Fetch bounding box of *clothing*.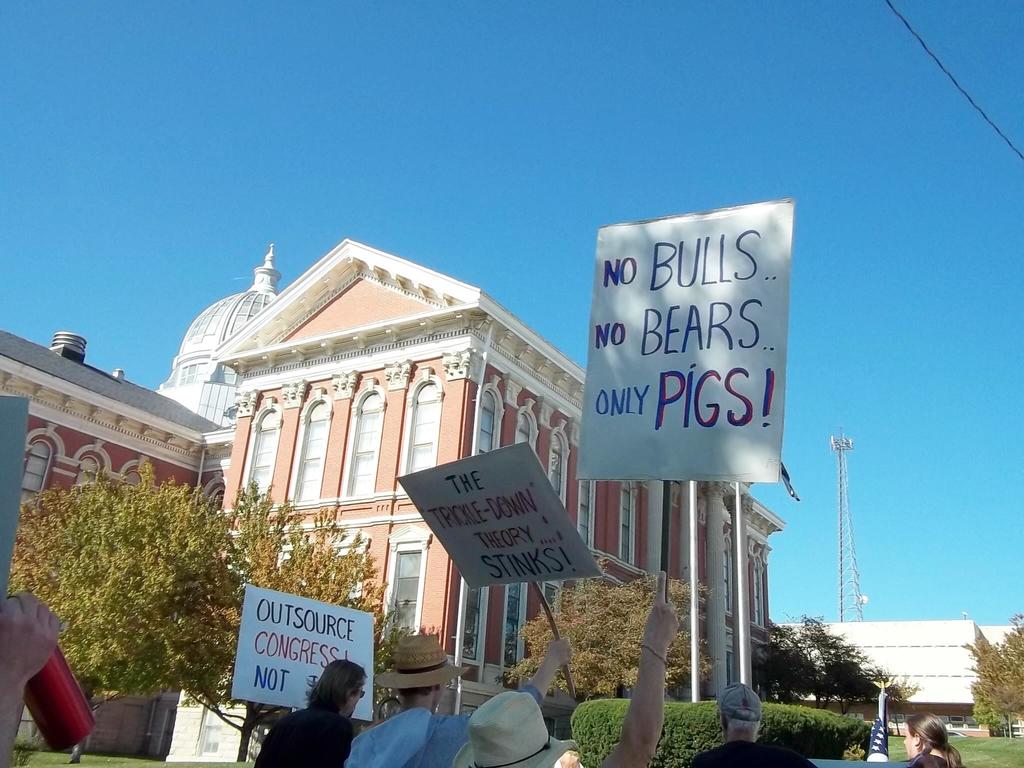
Bbox: left=251, top=705, right=350, bottom=765.
